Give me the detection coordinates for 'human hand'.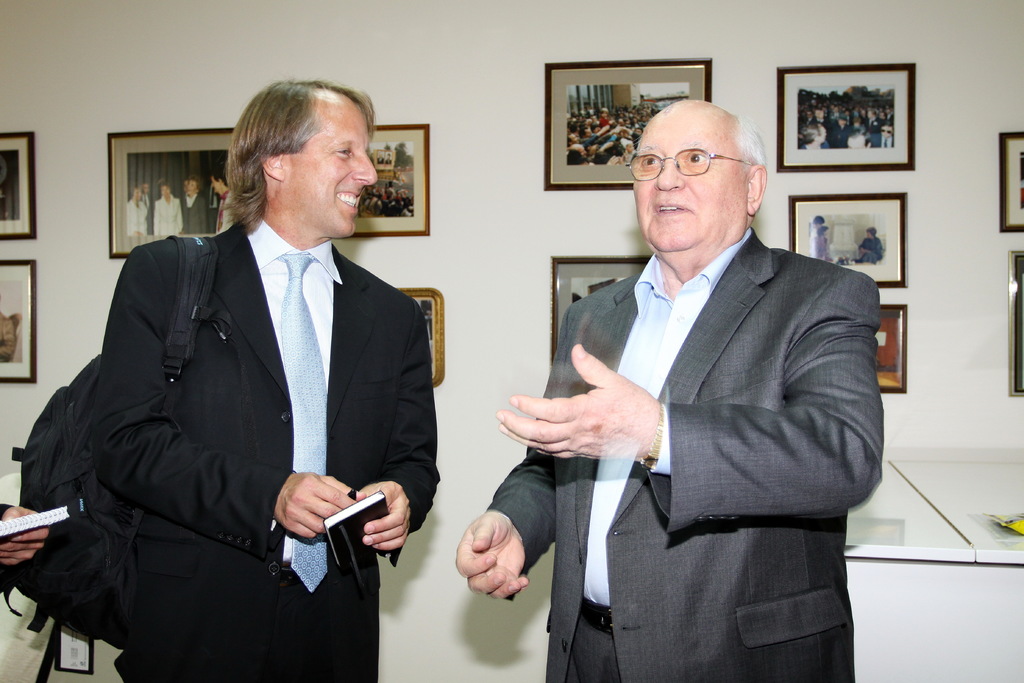
x1=357 y1=482 x2=410 y2=551.
